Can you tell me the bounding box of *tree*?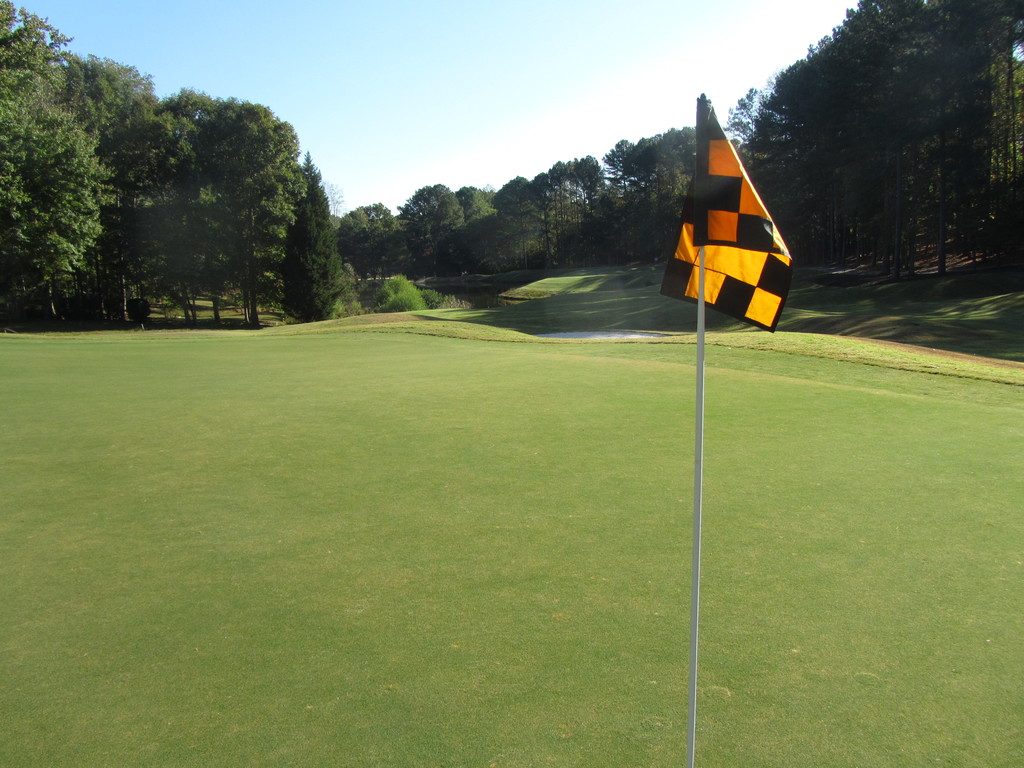
(323,197,403,295).
